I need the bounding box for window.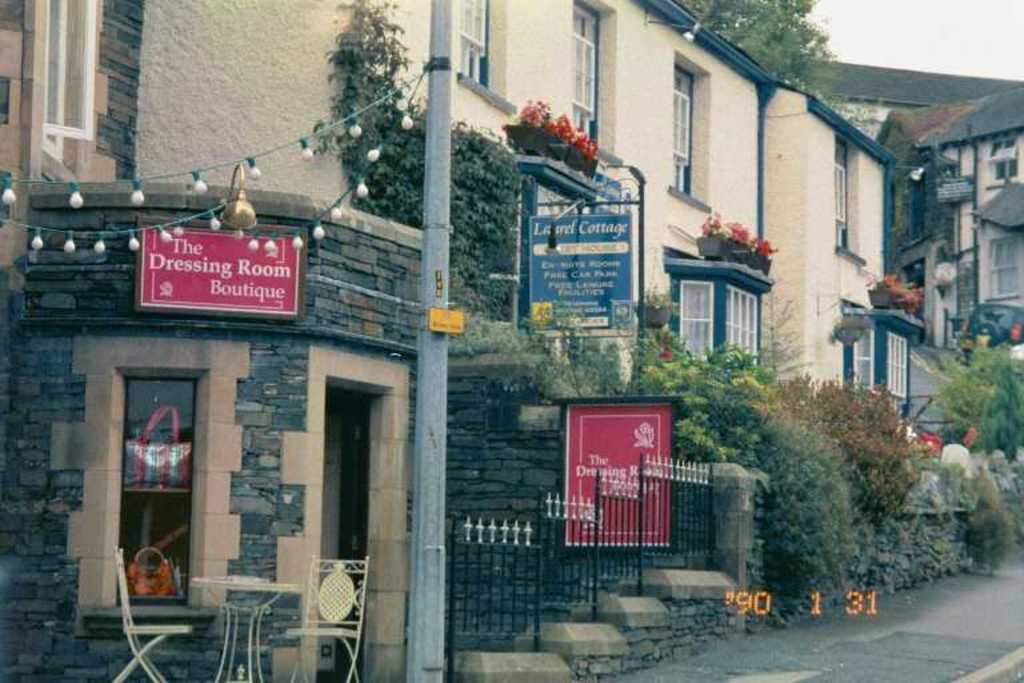
Here it is: x1=995 y1=155 x2=1020 y2=184.
